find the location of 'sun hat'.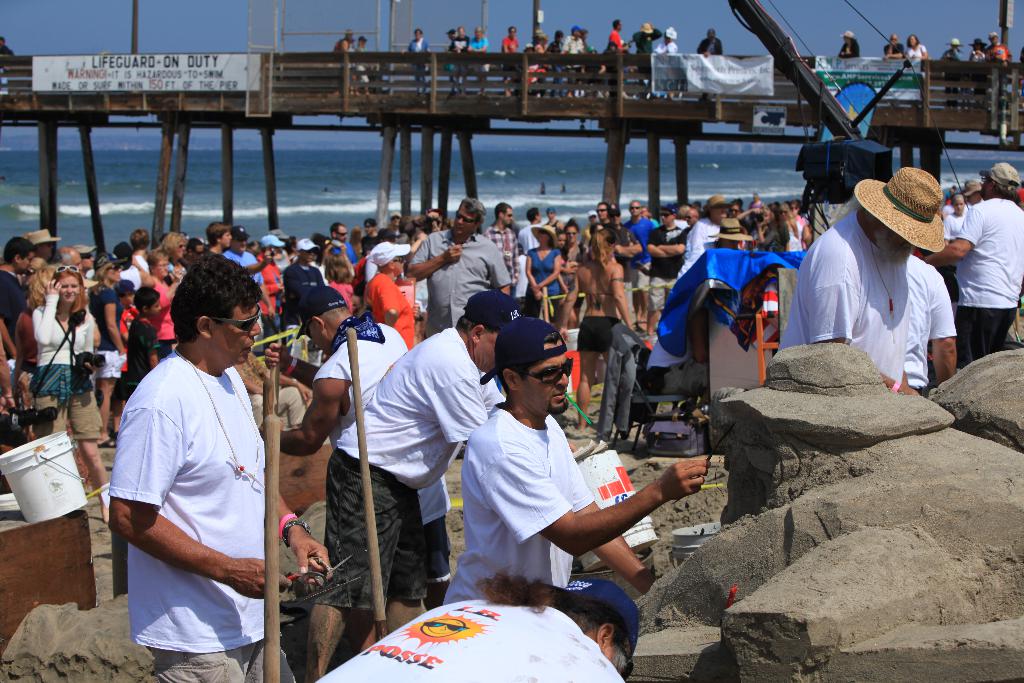
Location: left=582, top=27, right=588, bottom=37.
